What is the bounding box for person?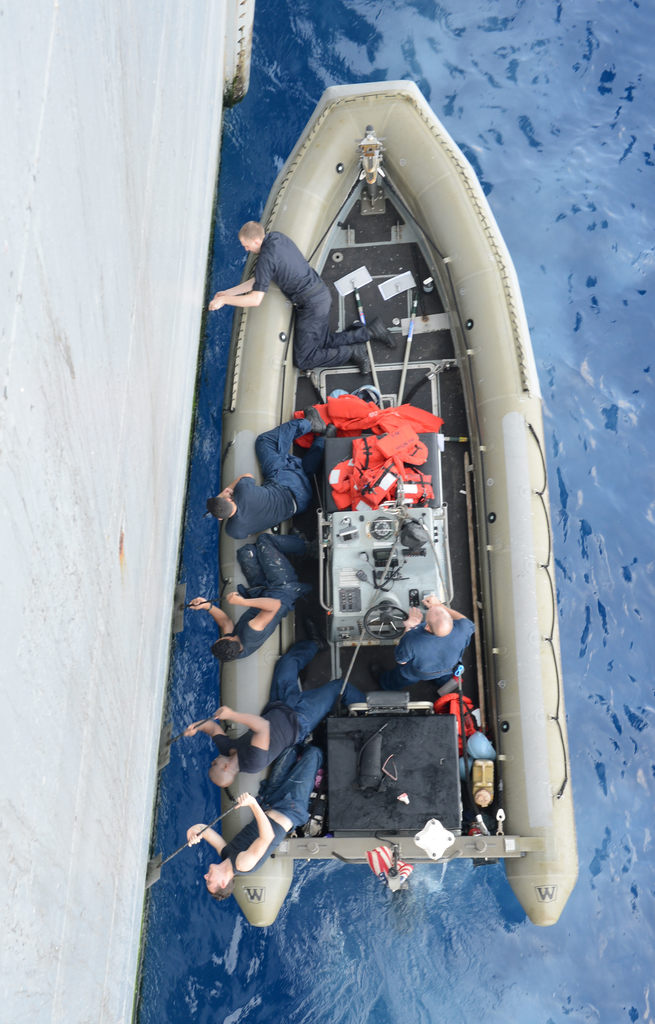
bbox=(184, 612, 370, 784).
